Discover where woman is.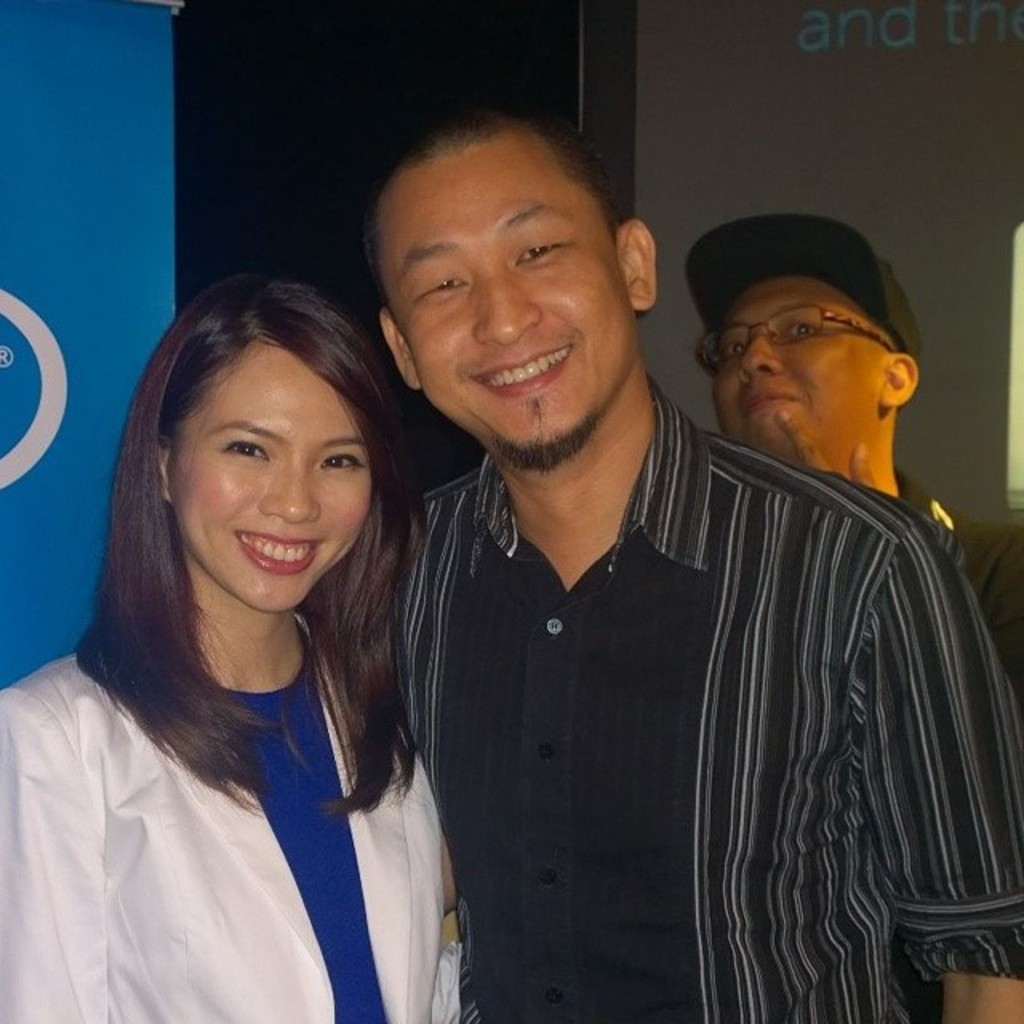
Discovered at 26/237/502/1023.
